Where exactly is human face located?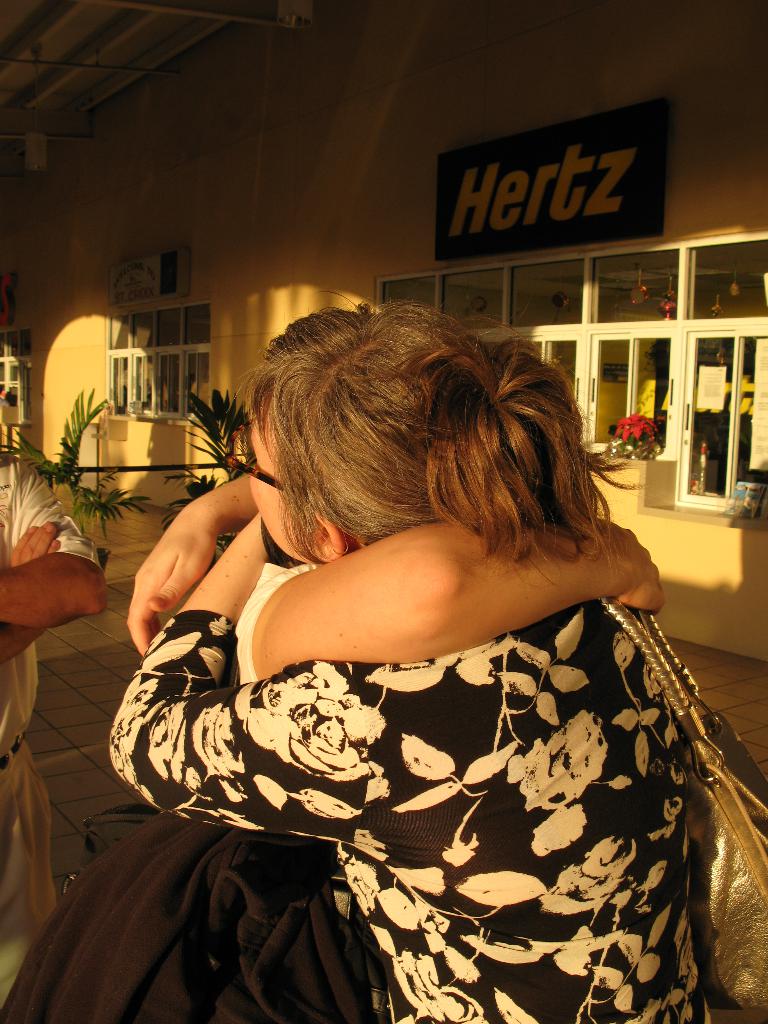
Its bounding box is bbox=[246, 400, 310, 559].
